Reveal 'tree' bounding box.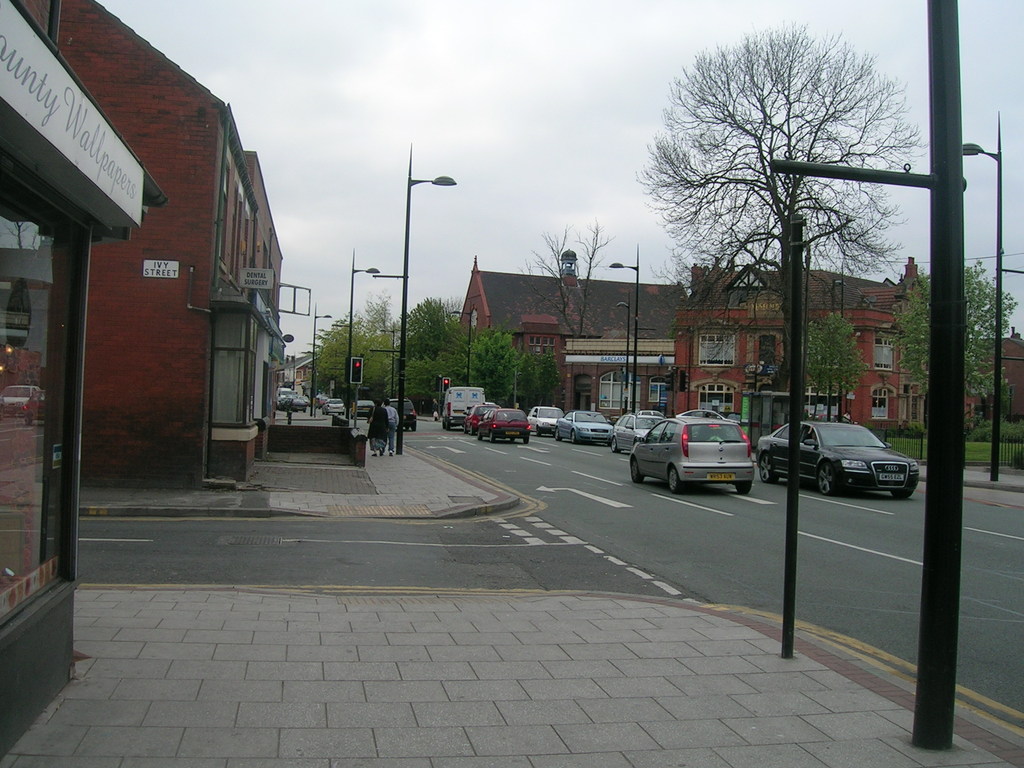
Revealed: {"x1": 806, "y1": 310, "x2": 869, "y2": 425}.
